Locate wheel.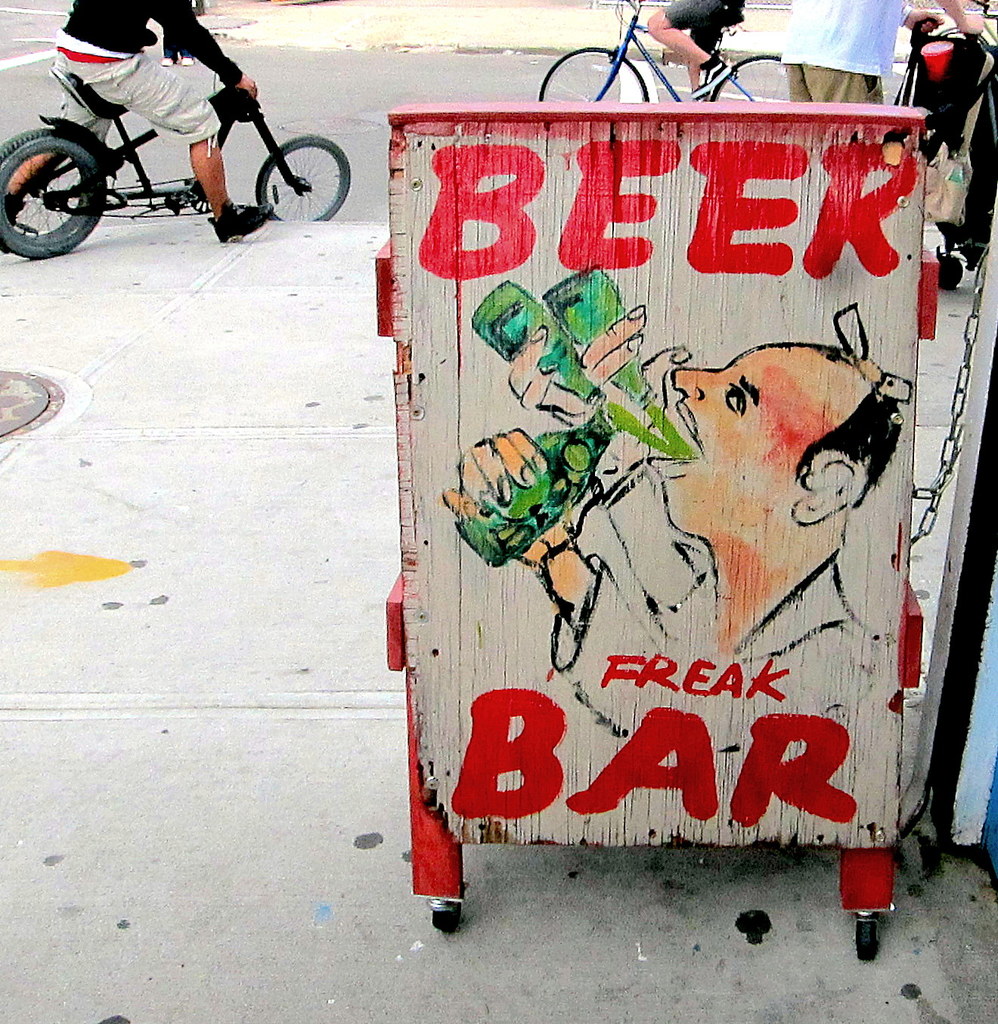
Bounding box: bbox(537, 50, 649, 104).
